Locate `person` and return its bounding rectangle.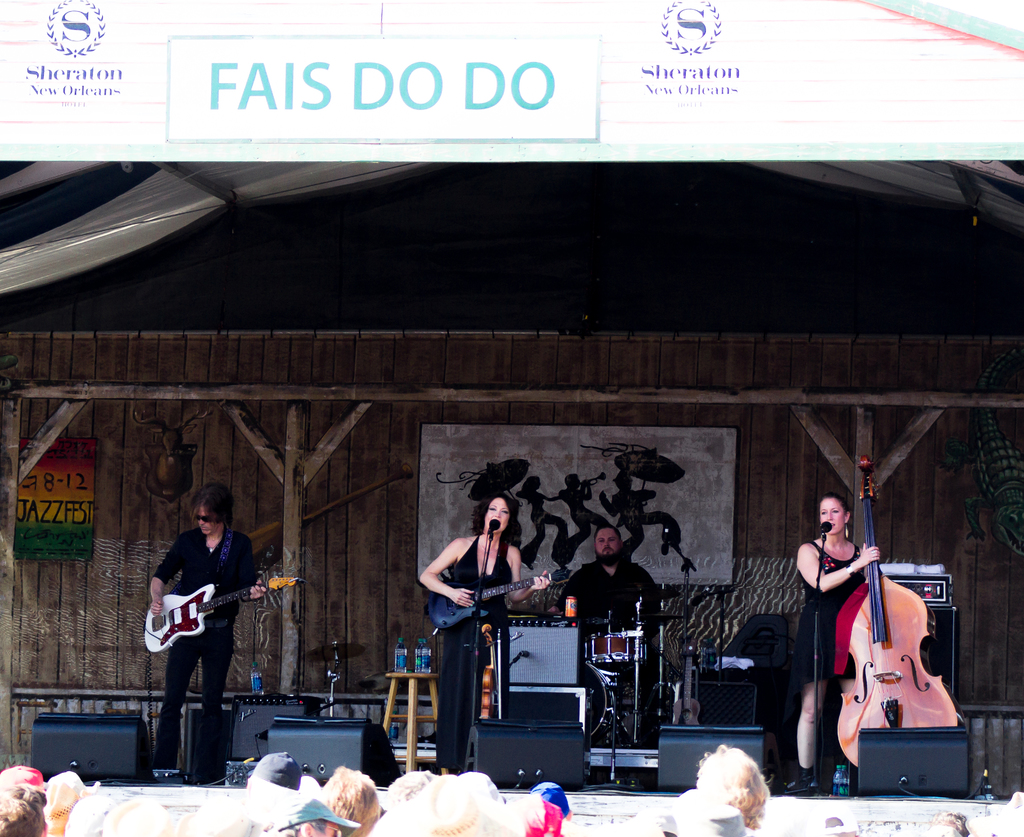
select_region(564, 517, 665, 739).
